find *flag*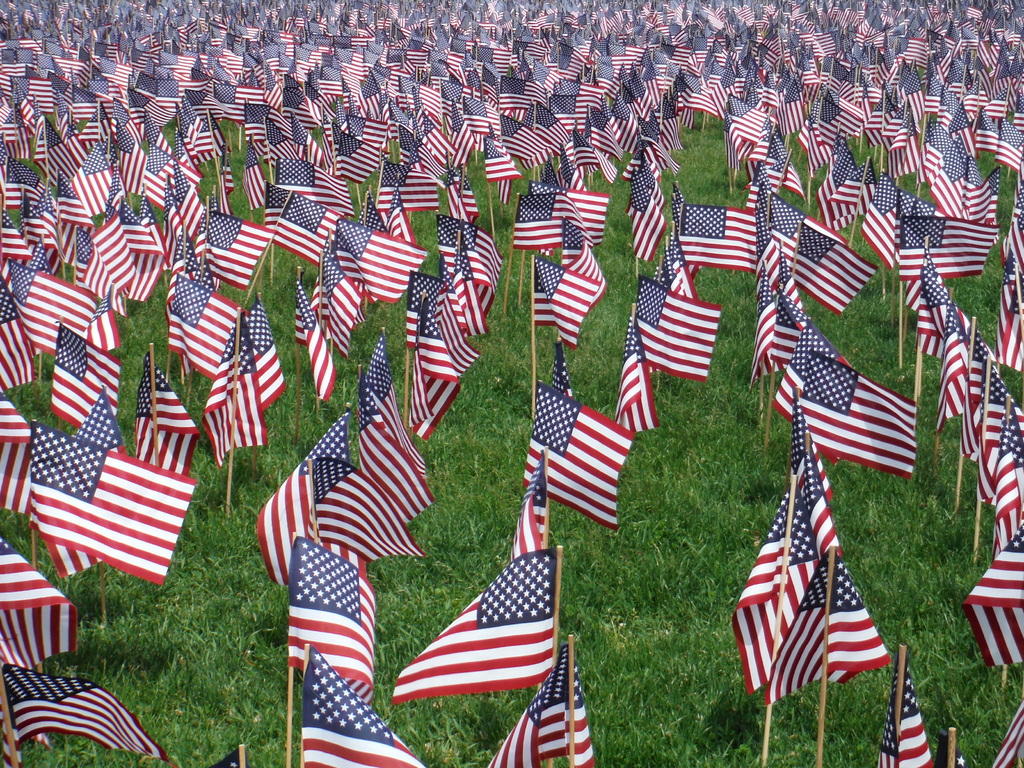
[397, 270, 470, 355]
